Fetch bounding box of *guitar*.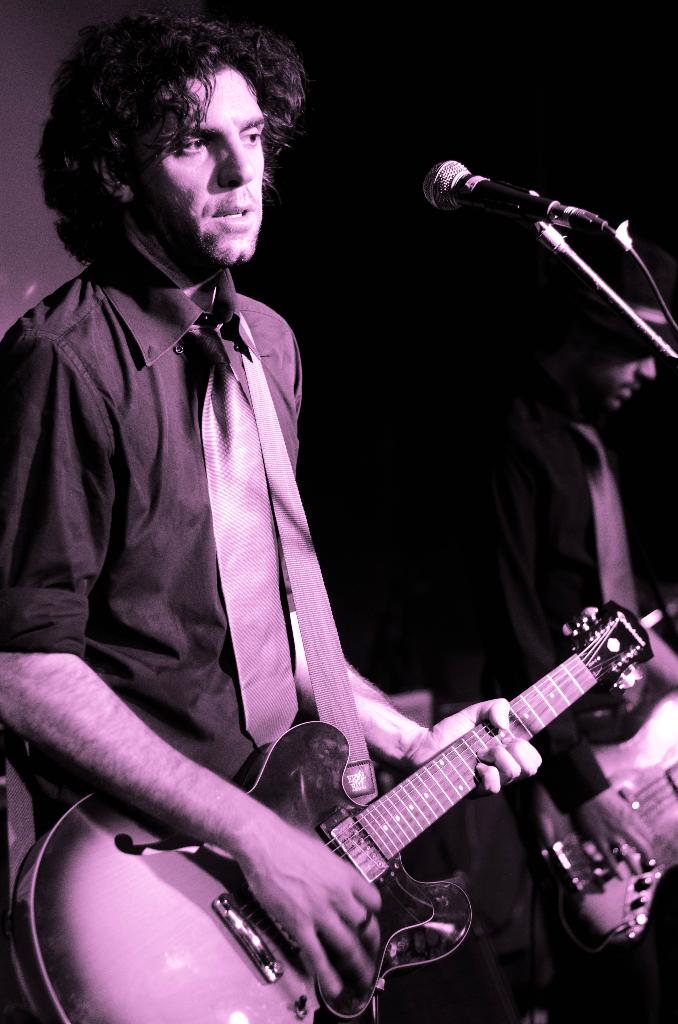
Bbox: [504, 679, 677, 964].
